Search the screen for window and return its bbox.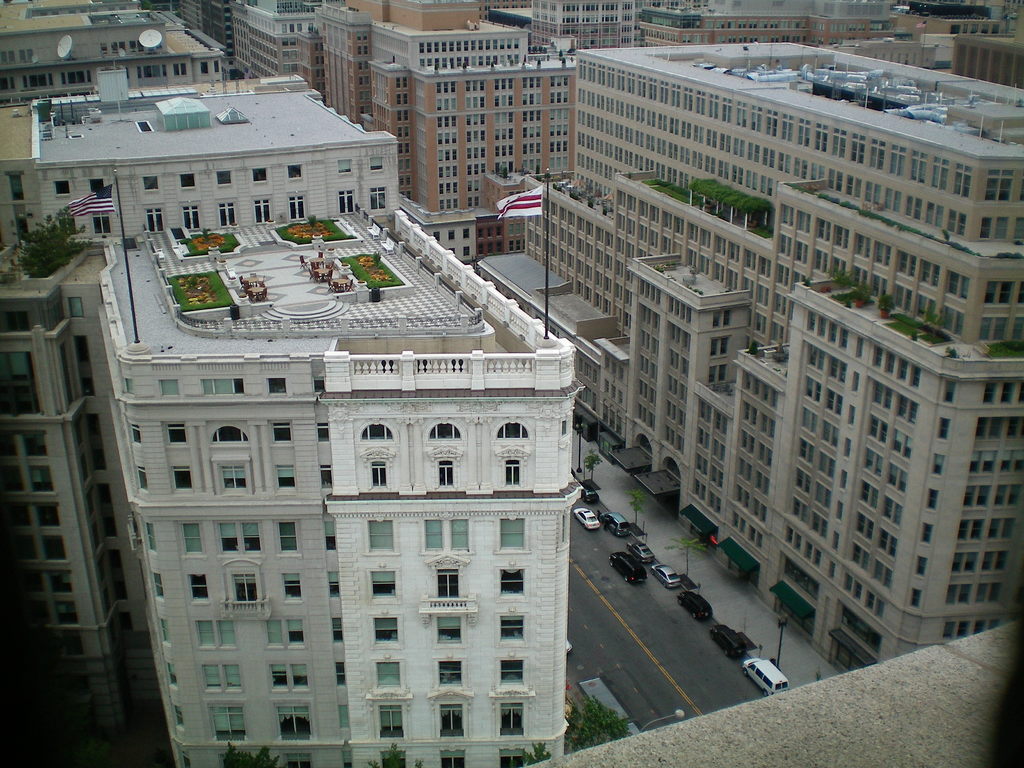
Found: x1=497, y1=748, x2=527, y2=767.
